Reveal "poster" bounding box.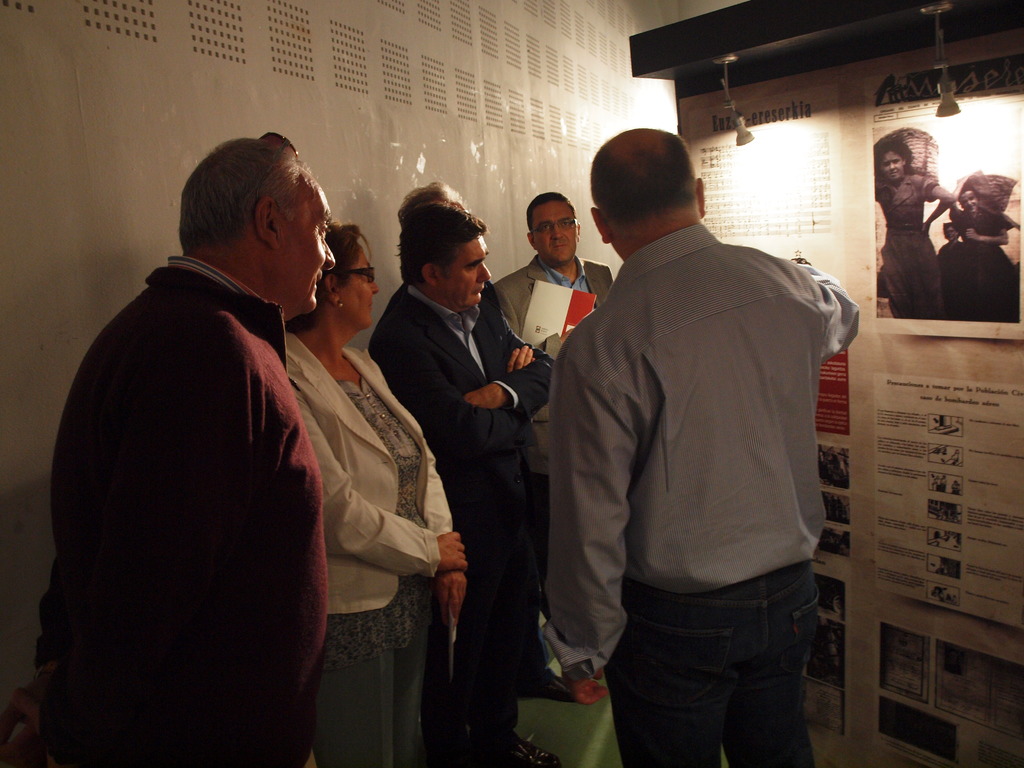
Revealed: (left=684, top=52, right=1023, bottom=767).
